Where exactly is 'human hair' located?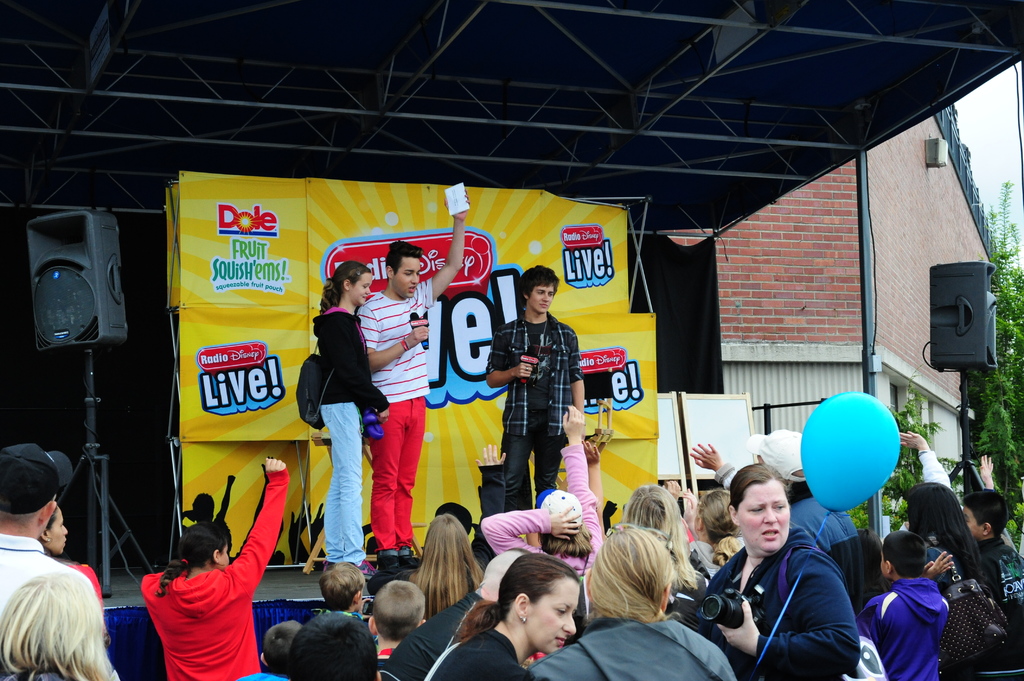
Its bounding box is rect(3, 549, 97, 680).
